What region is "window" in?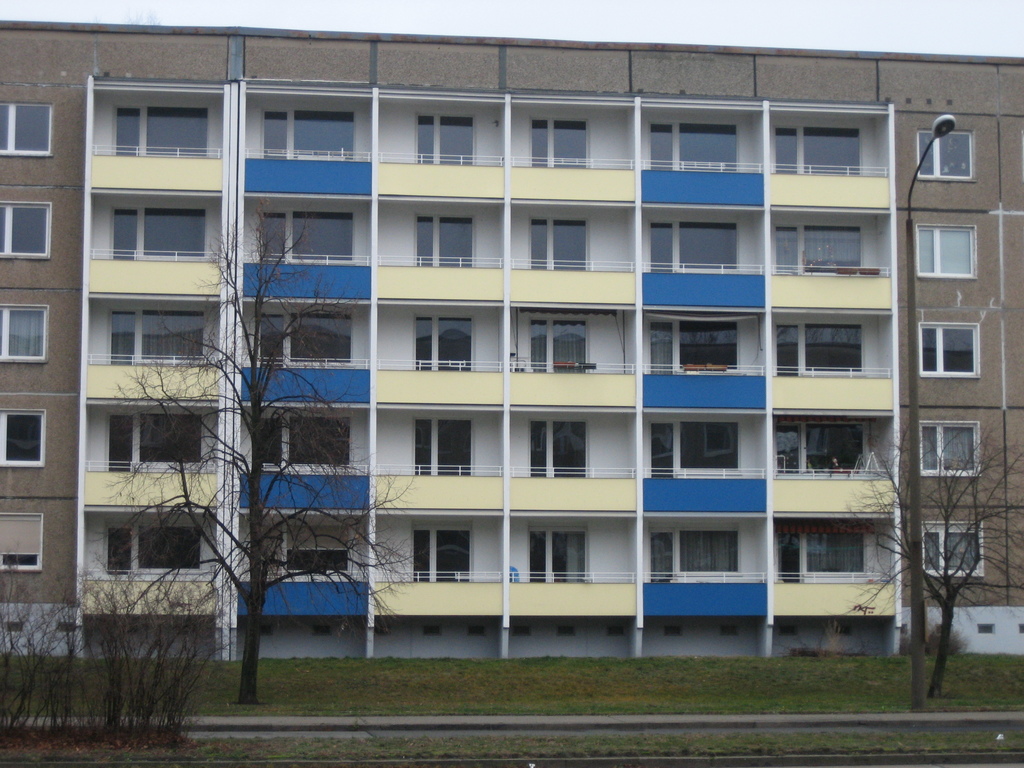
[525,524,588,587].
